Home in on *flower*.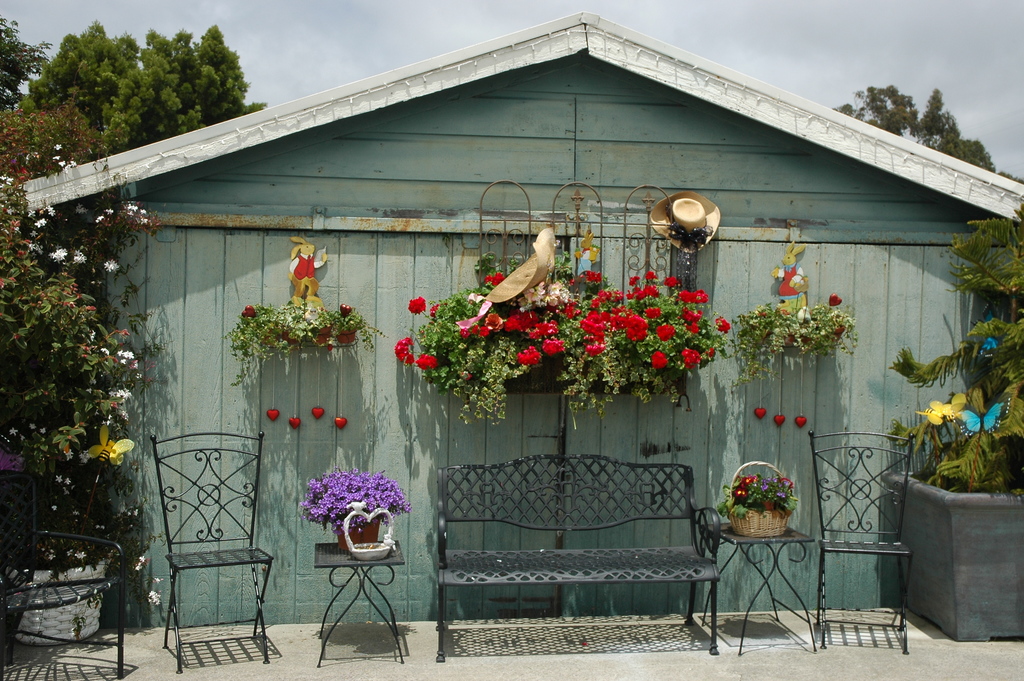
Homed in at <region>64, 477, 73, 488</region>.
